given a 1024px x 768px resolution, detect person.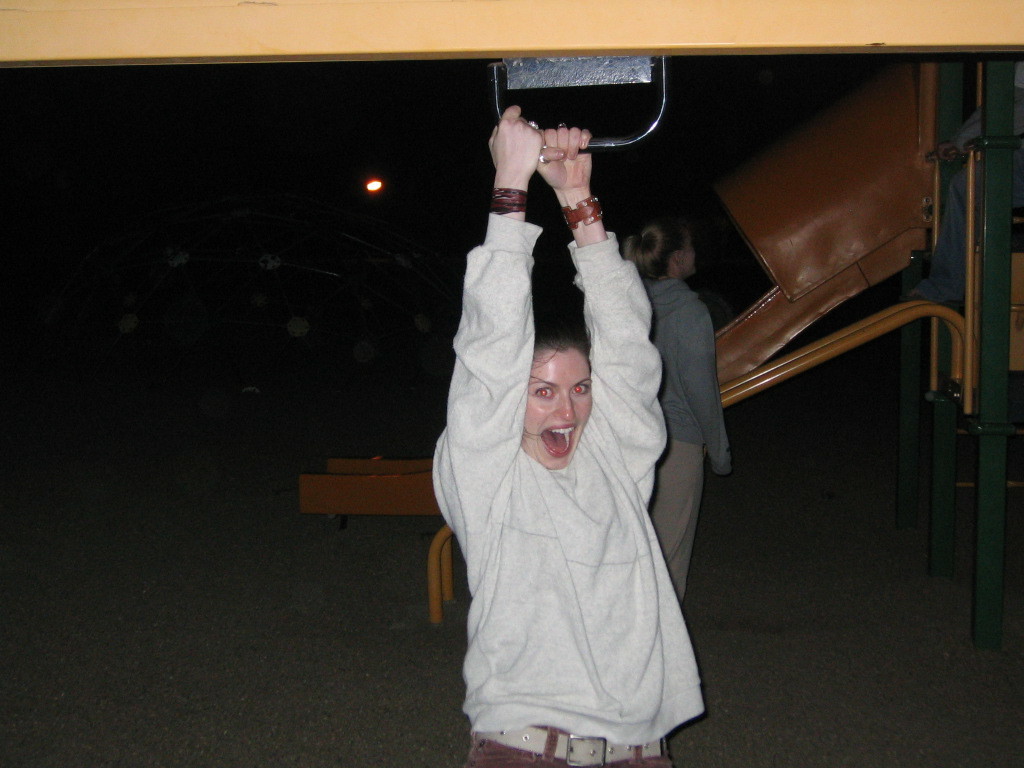
(622, 224, 735, 593).
